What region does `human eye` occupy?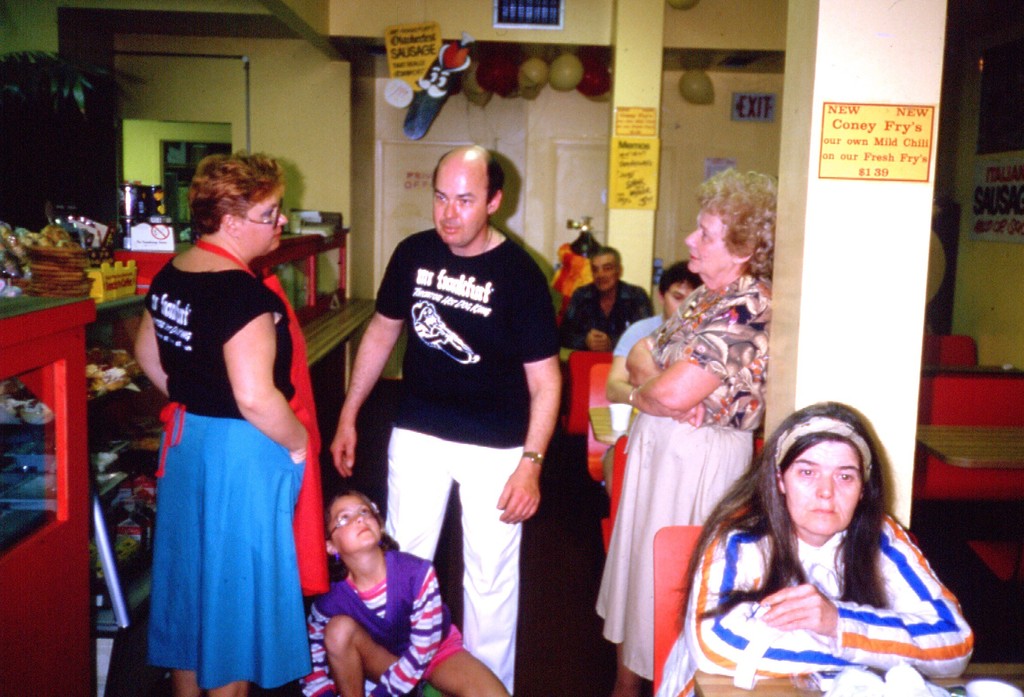
bbox=[835, 472, 854, 483].
